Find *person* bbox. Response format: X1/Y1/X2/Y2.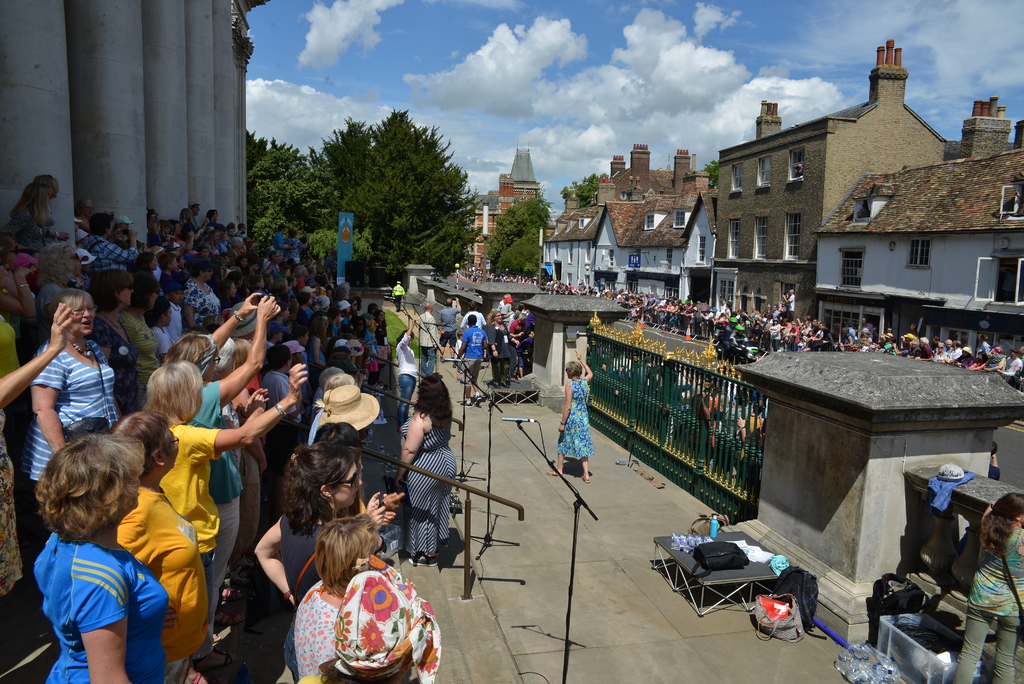
544/348/594/481.
